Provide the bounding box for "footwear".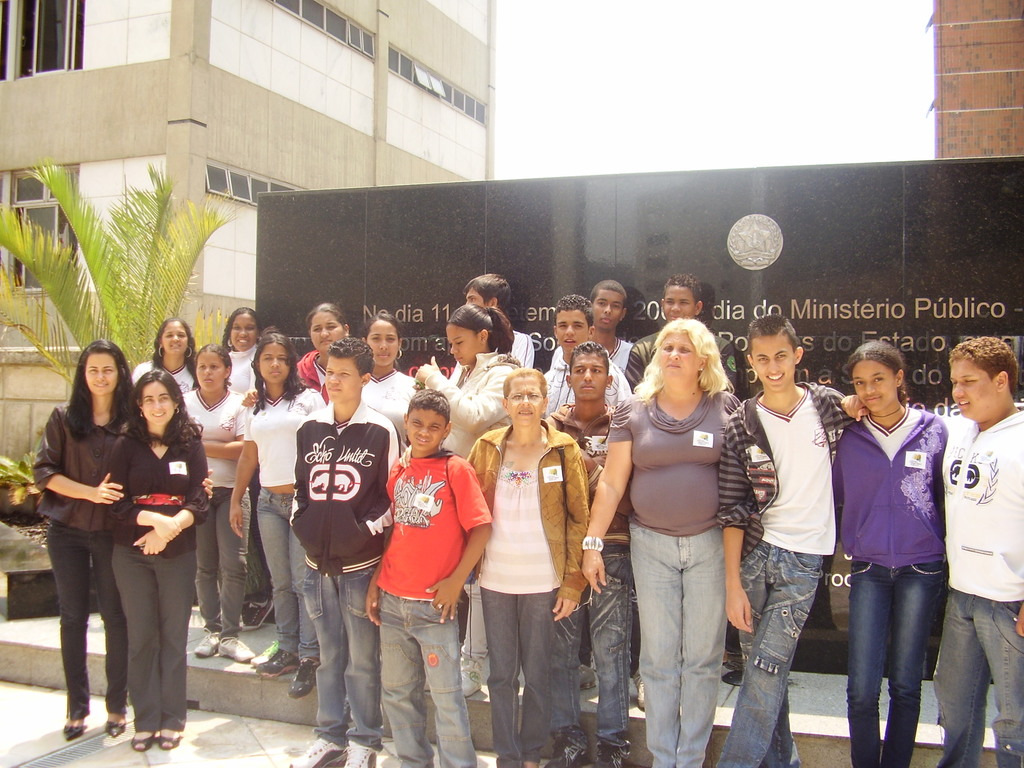
578:661:593:691.
